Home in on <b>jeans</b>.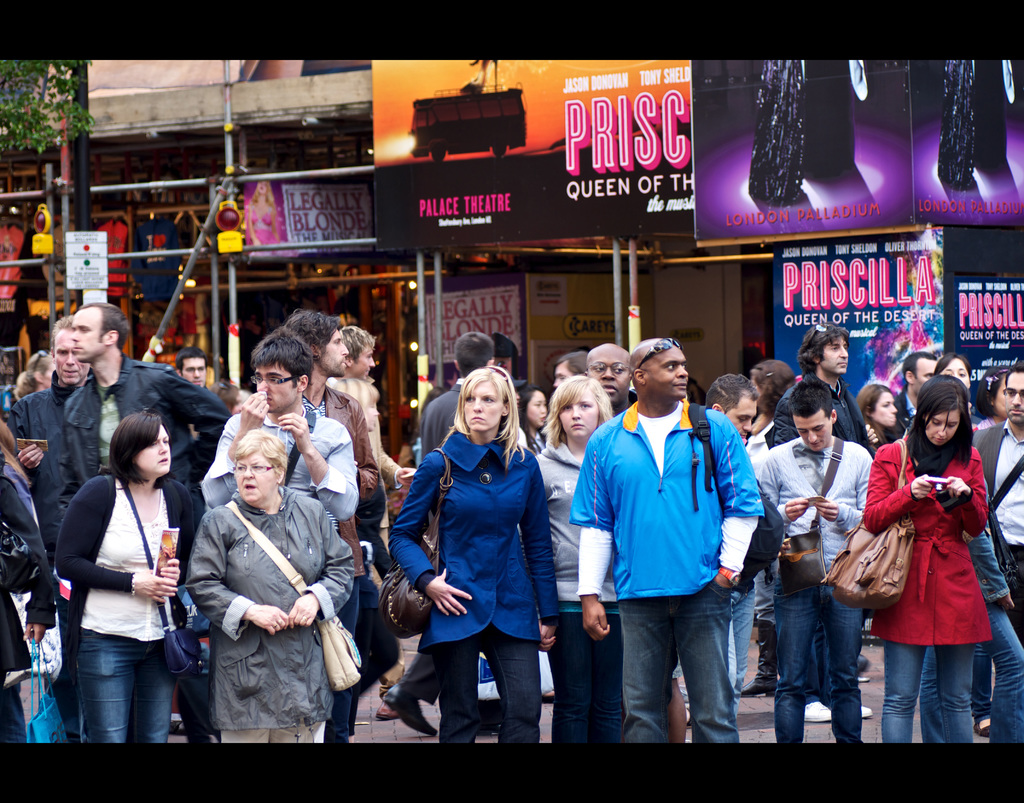
Homed in at {"x1": 618, "y1": 581, "x2": 739, "y2": 754}.
